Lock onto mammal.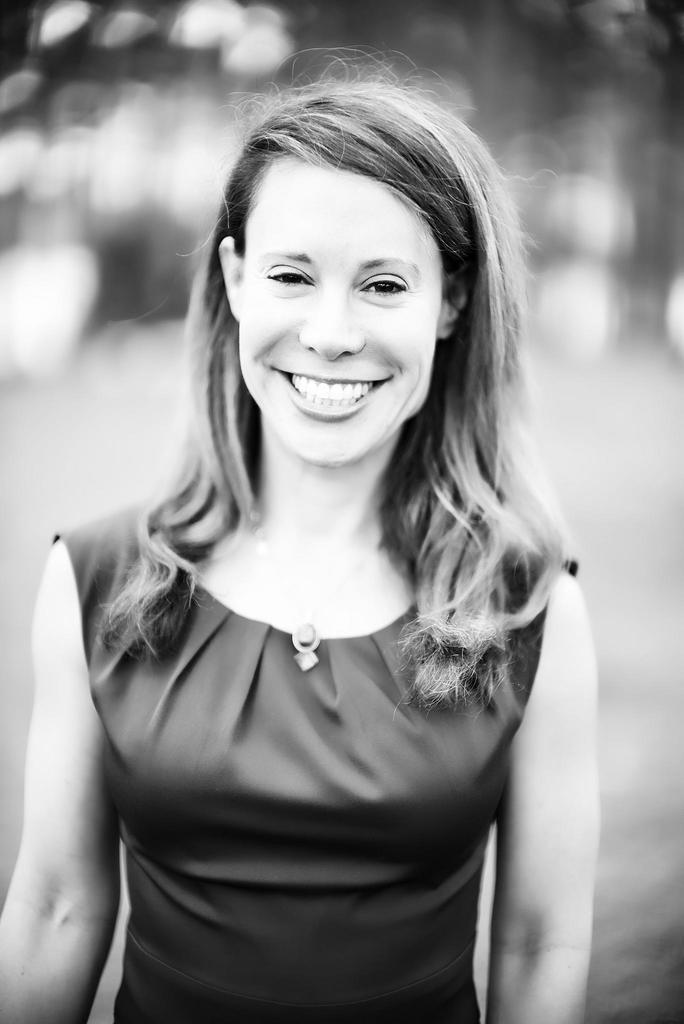
Locked: bbox(15, 40, 583, 939).
